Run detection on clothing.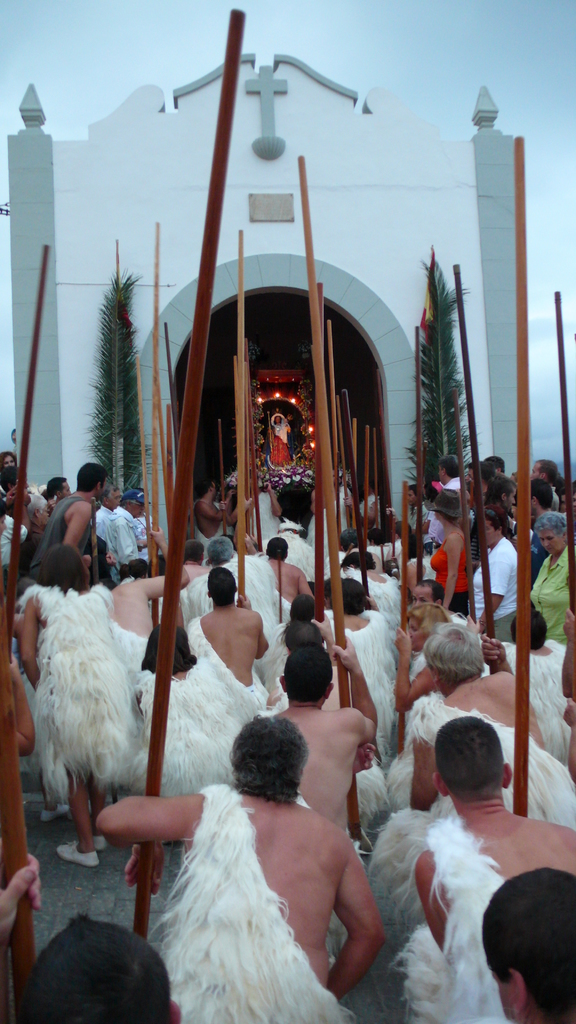
Result: <region>191, 498, 225, 561</region>.
